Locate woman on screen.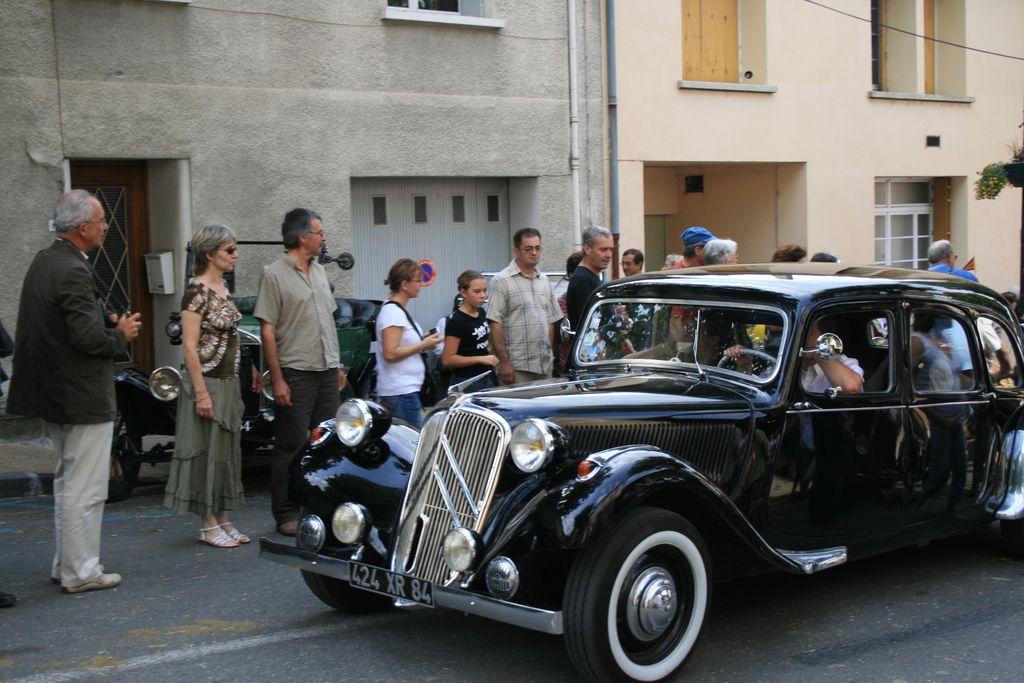
On screen at (x1=772, y1=244, x2=808, y2=265).
